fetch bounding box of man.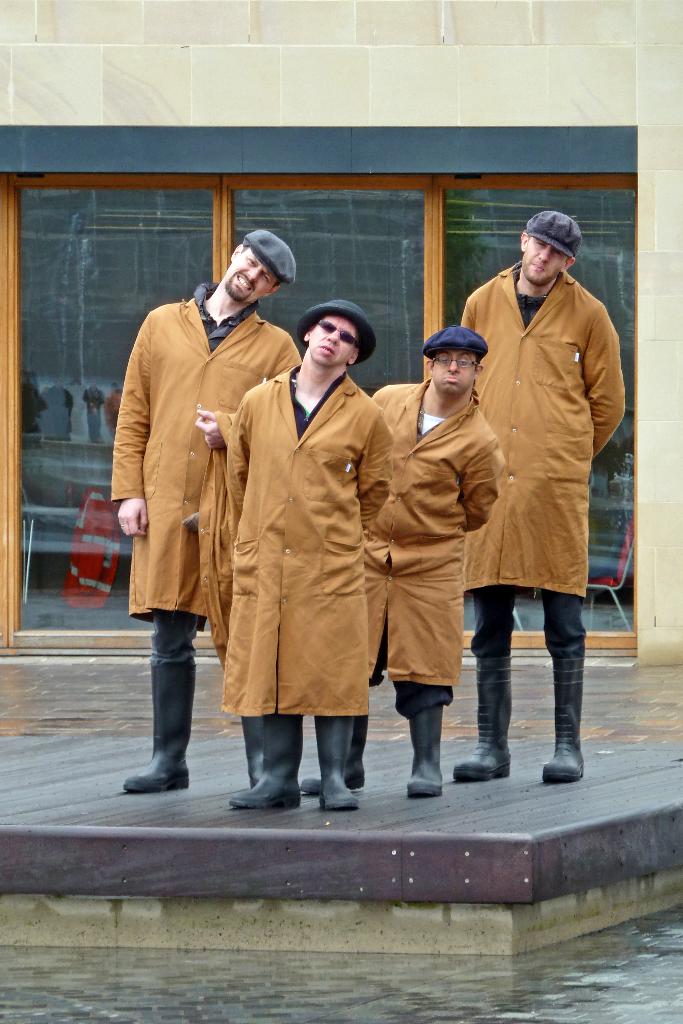
Bbox: <box>218,298,397,810</box>.
